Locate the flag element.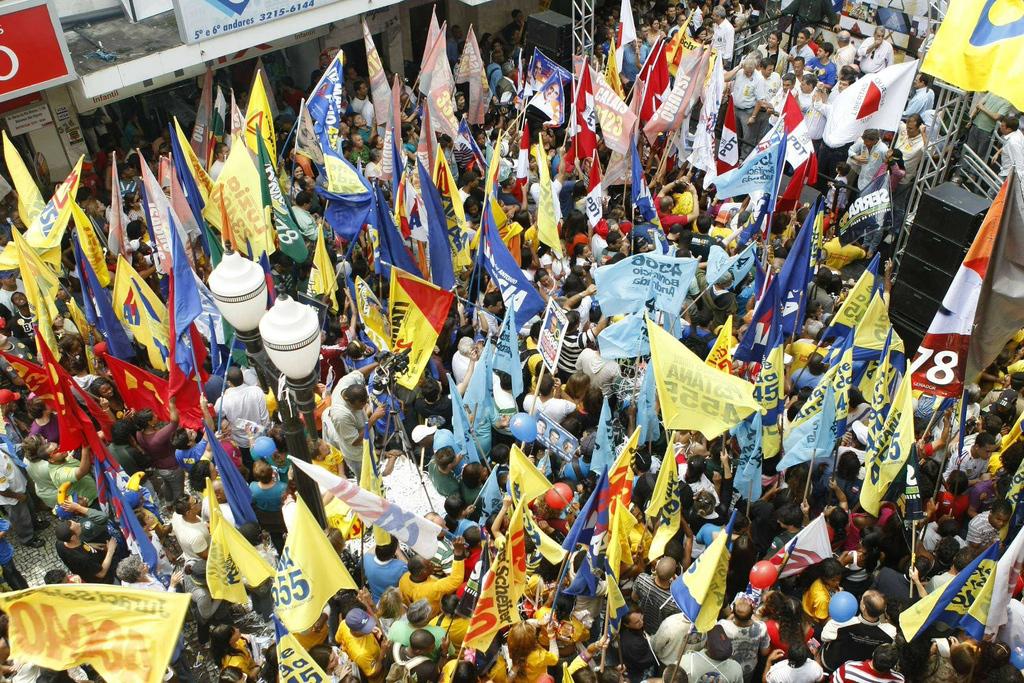
Element bbox: l=424, t=187, r=459, b=291.
